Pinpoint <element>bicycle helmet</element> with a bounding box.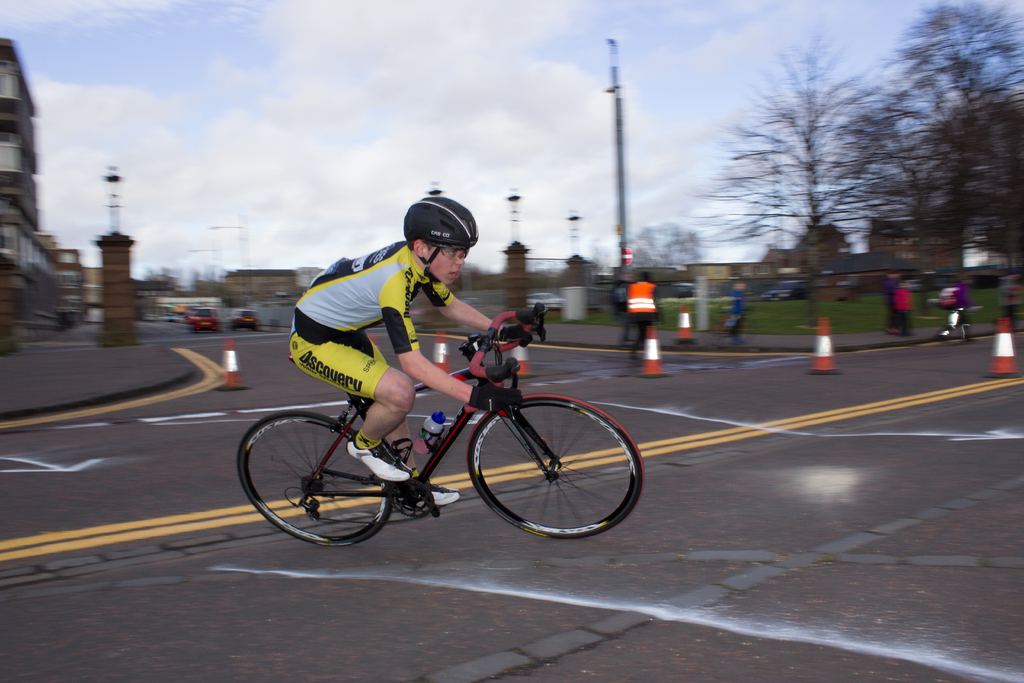
(401,201,478,275).
